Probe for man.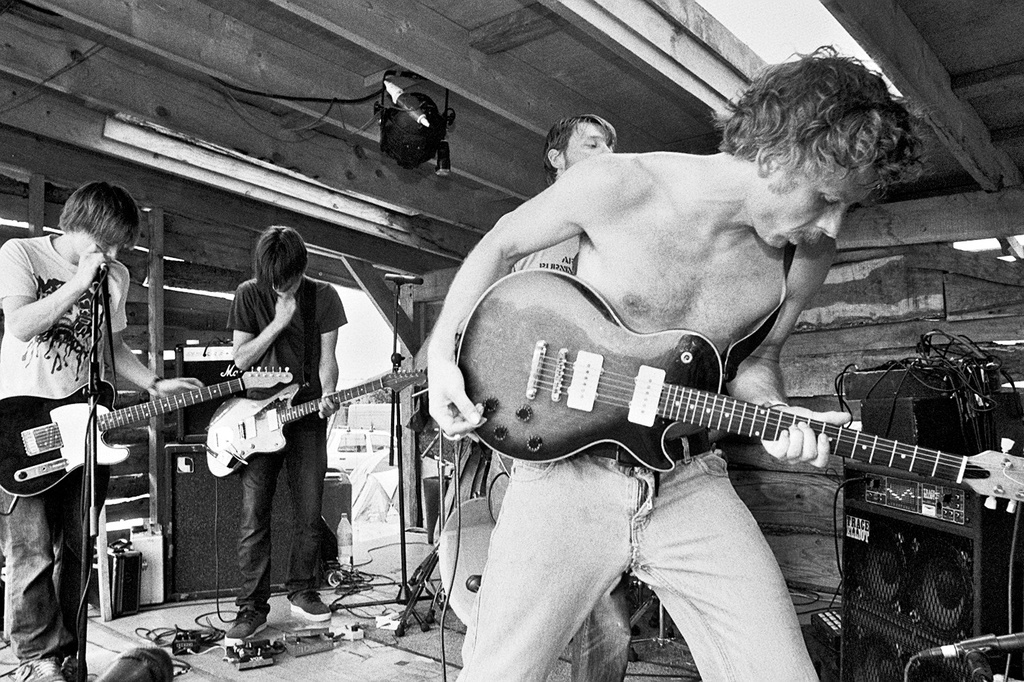
Probe result: Rect(386, 123, 999, 633).
